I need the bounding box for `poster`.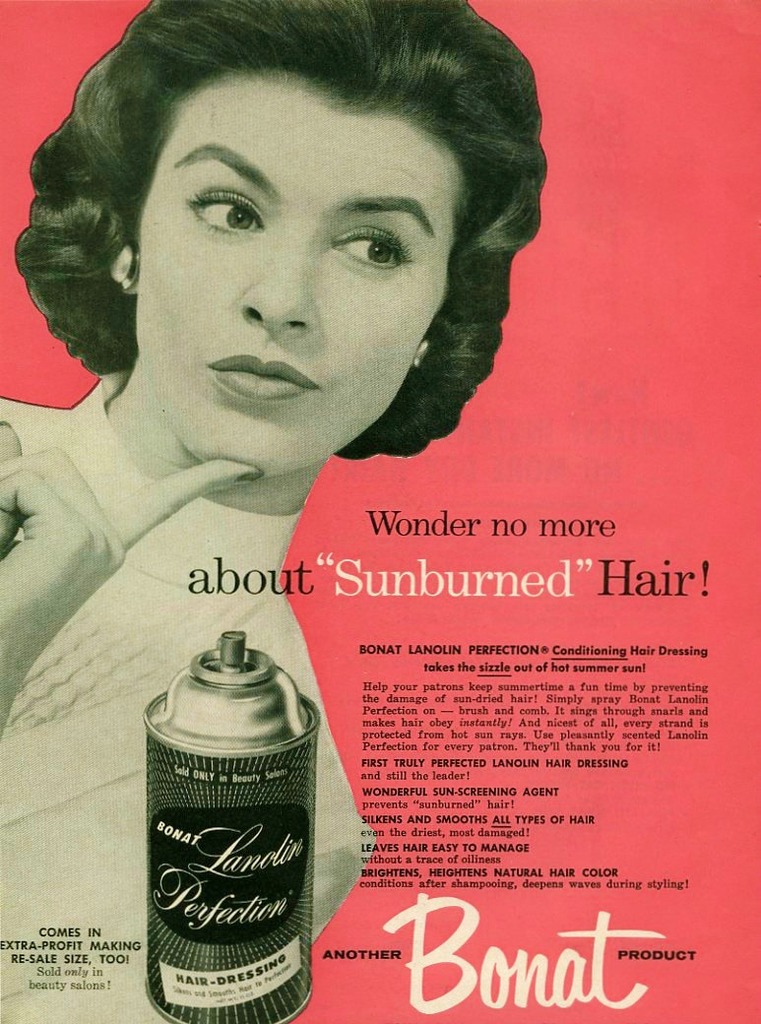
Here it is: [x1=0, y1=0, x2=760, y2=1023].
